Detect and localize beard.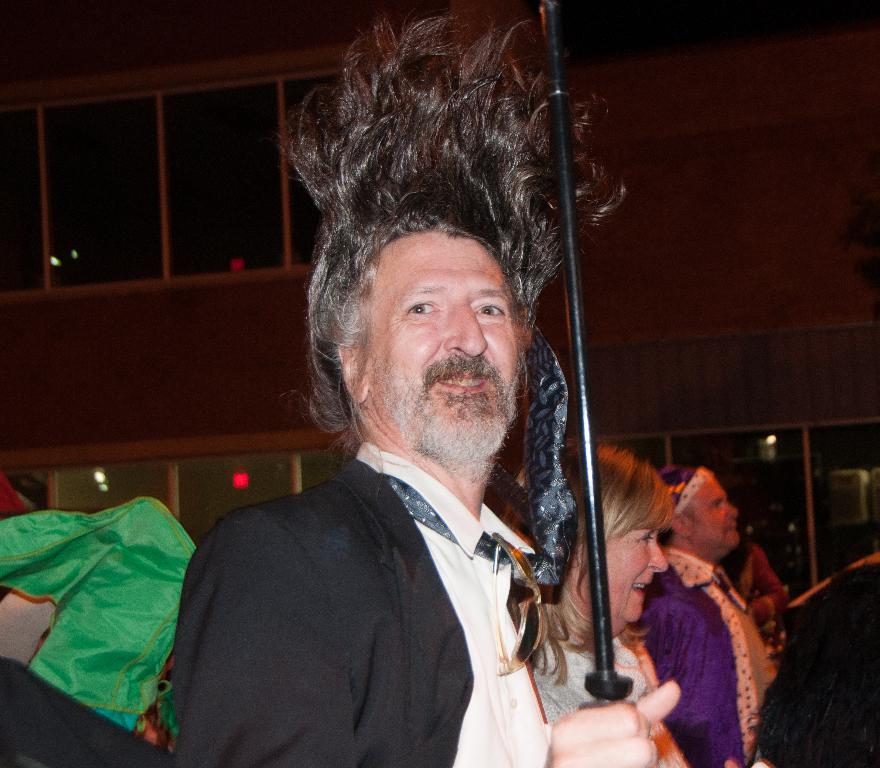
Localized at crop(371, 356, 517, 485).
